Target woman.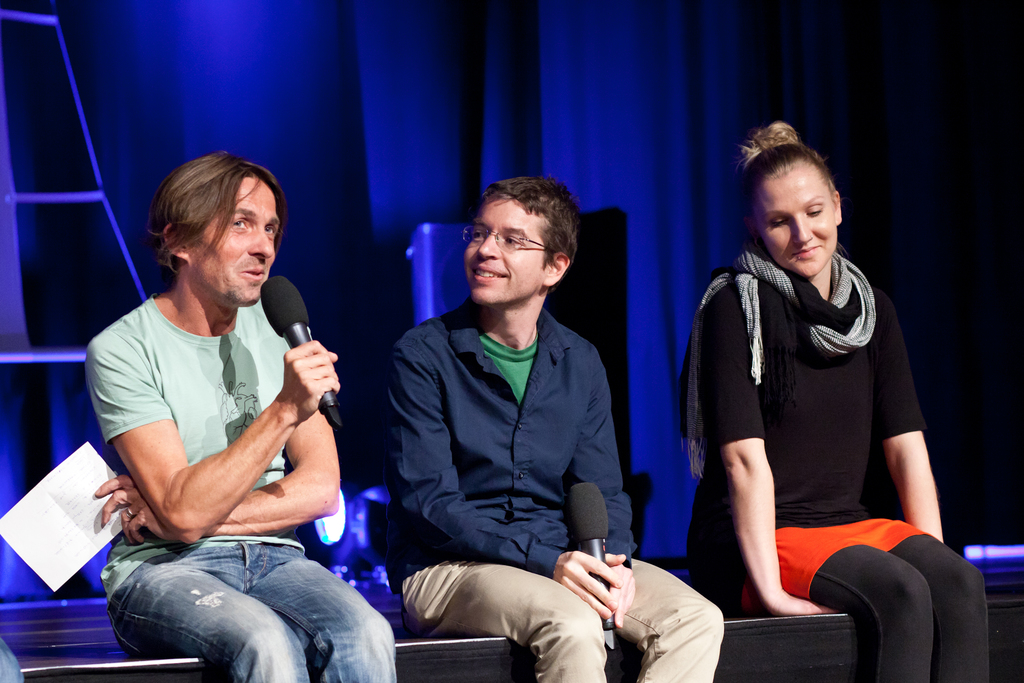
Target region: bbox=(688, 145, 996, 682).
